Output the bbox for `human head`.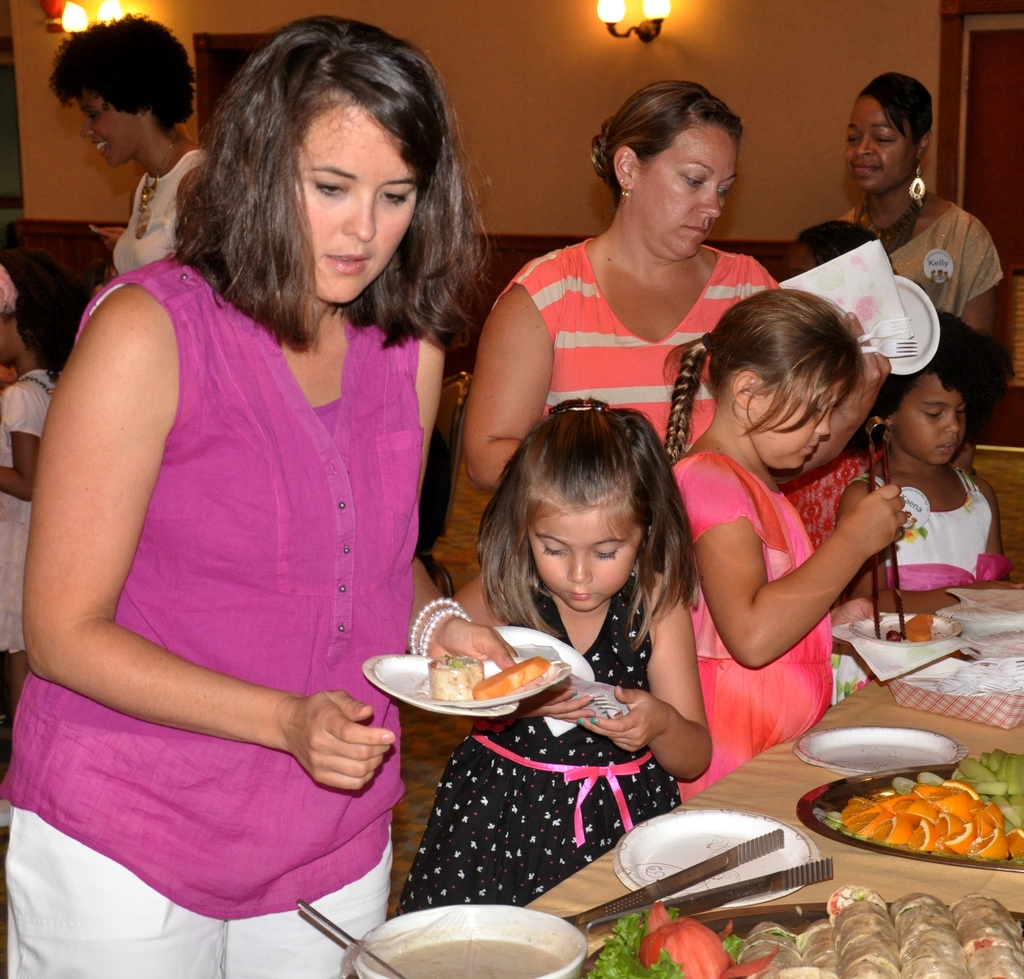
[left=844, top=66, right=934, bottom=191].
